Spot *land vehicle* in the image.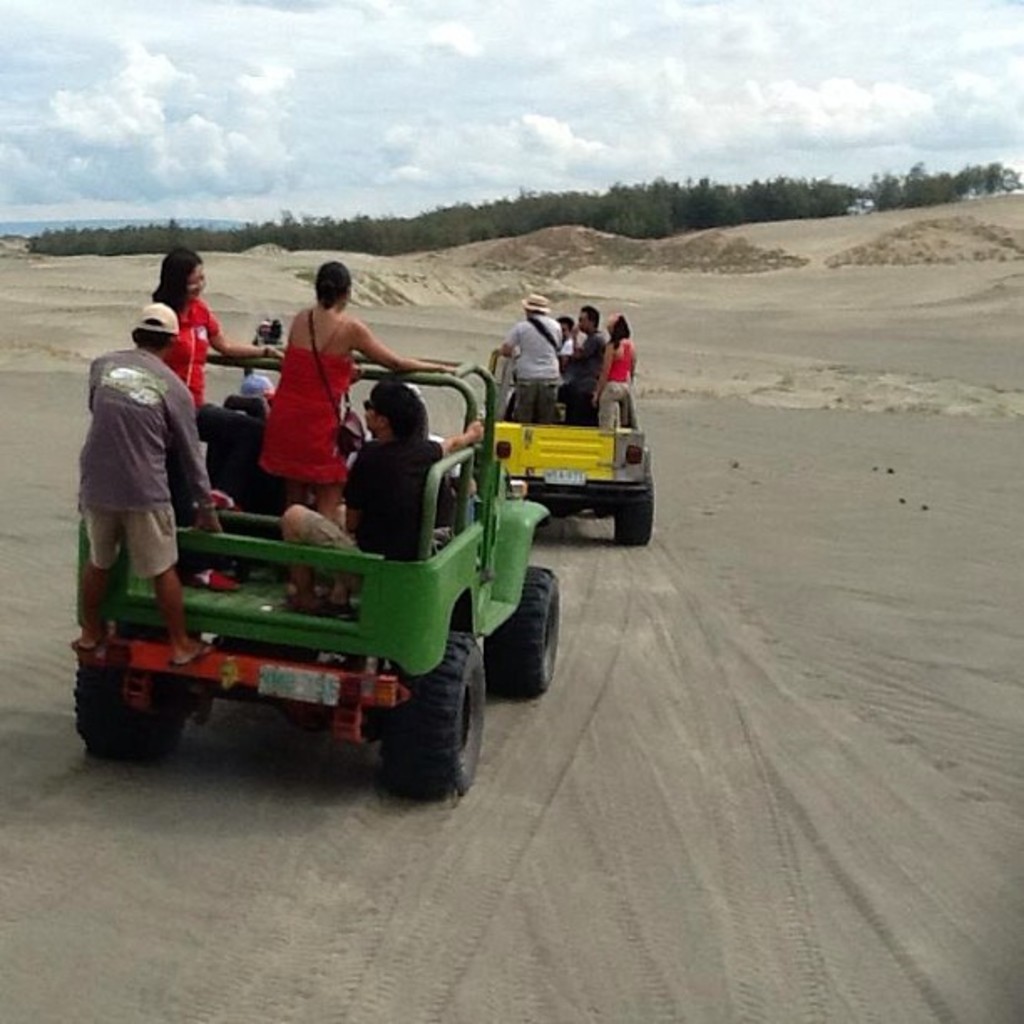
*land vehicle* found at bbox=(77, 315, 564, 796).
